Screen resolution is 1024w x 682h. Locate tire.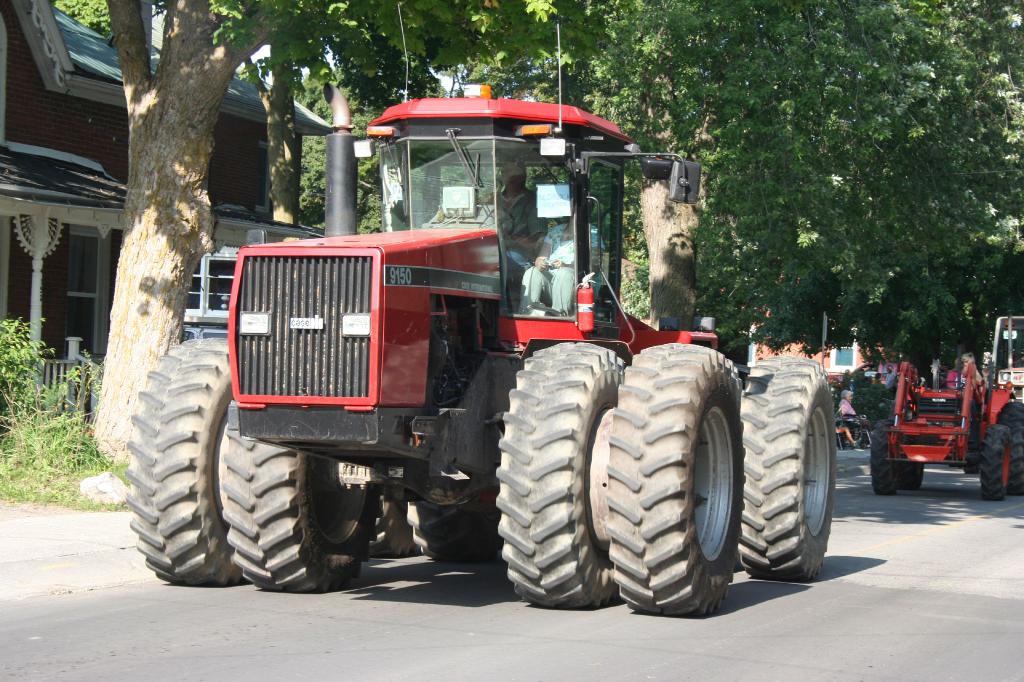
<region>369, 493, 409, 556</region>.
